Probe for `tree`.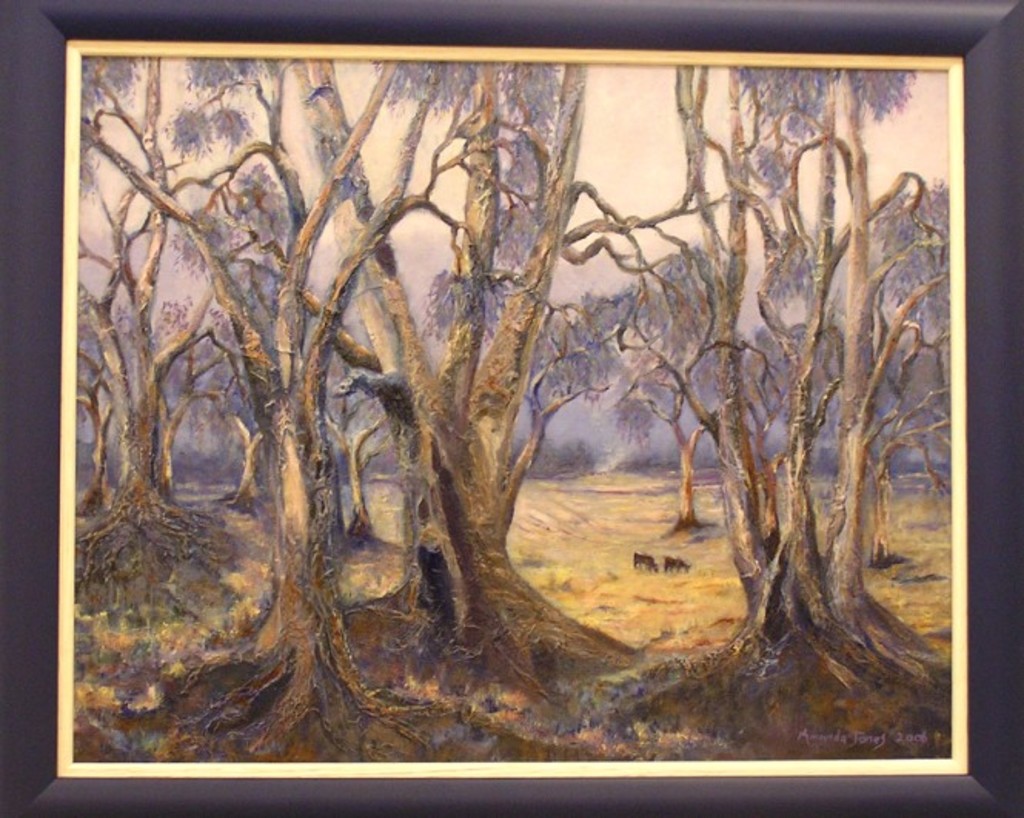
Probe result: [x1=74, y1=59, x2=477, y2=744].
